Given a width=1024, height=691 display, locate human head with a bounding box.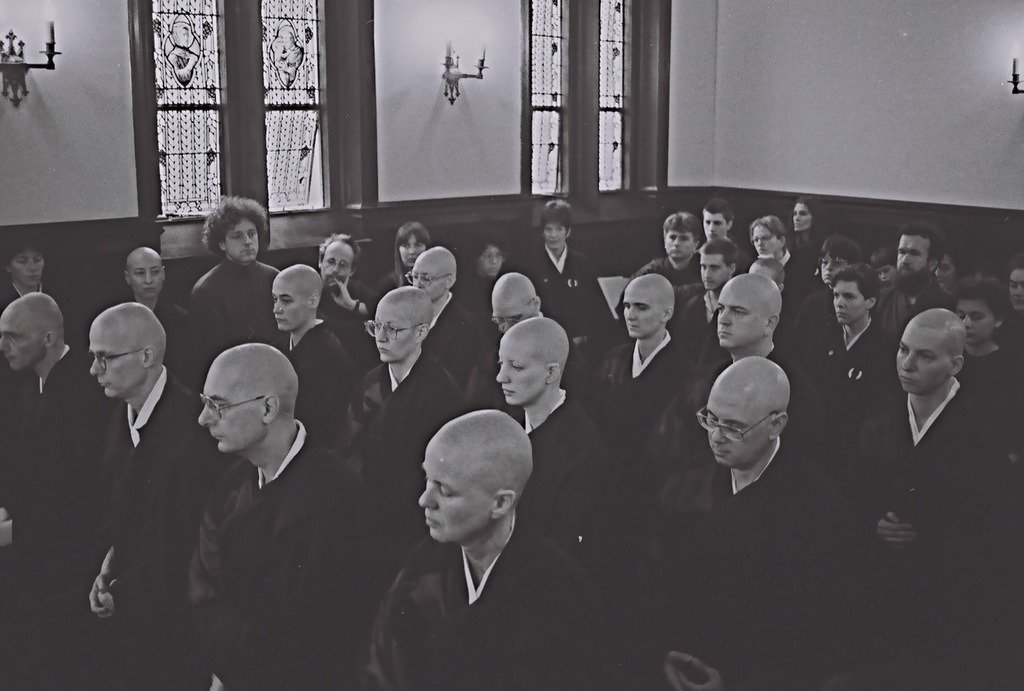
Located: crop(791, 194, 821, 234).
